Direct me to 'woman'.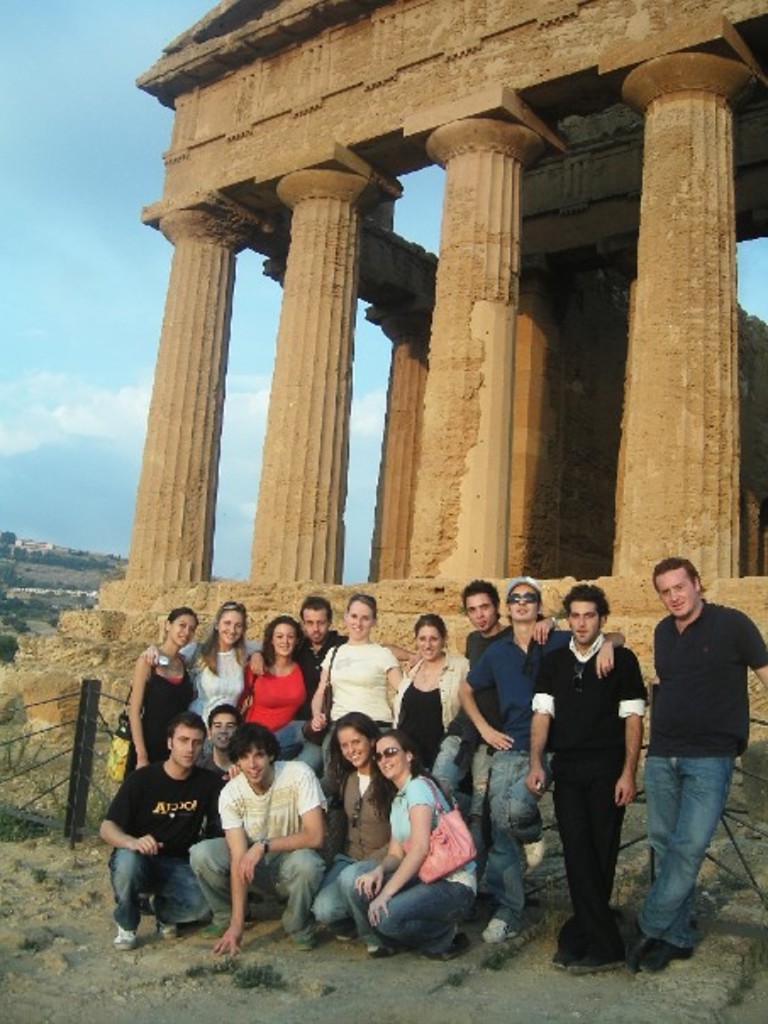
Direction: [left=139, top=604, right=268, bottom=754].
